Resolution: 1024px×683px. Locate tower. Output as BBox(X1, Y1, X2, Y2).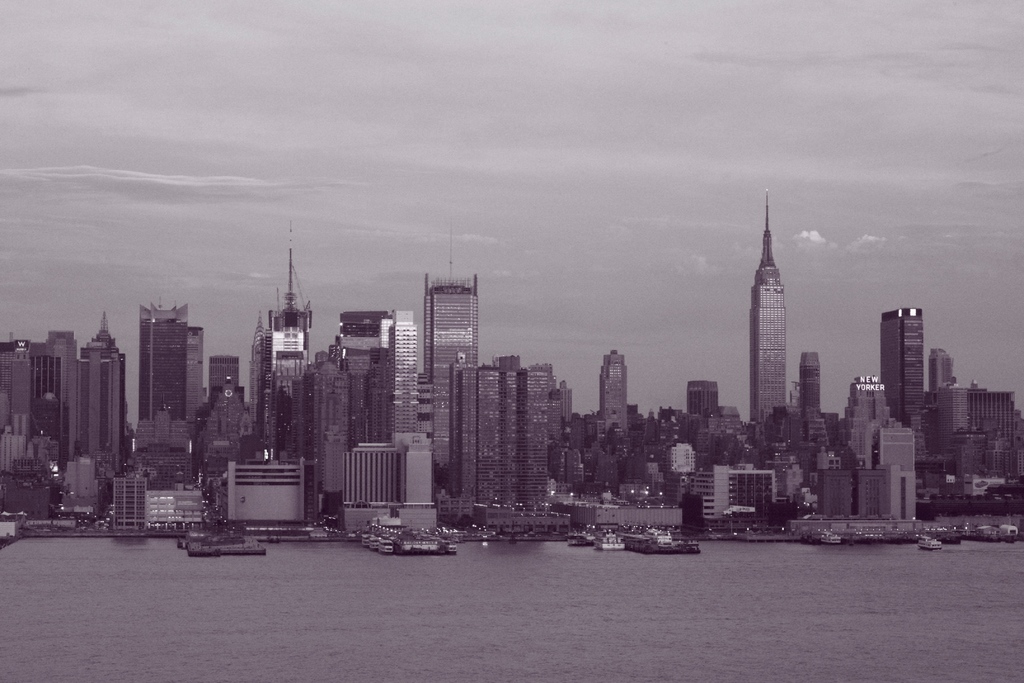
BBox(750, 190, 788, 438).
